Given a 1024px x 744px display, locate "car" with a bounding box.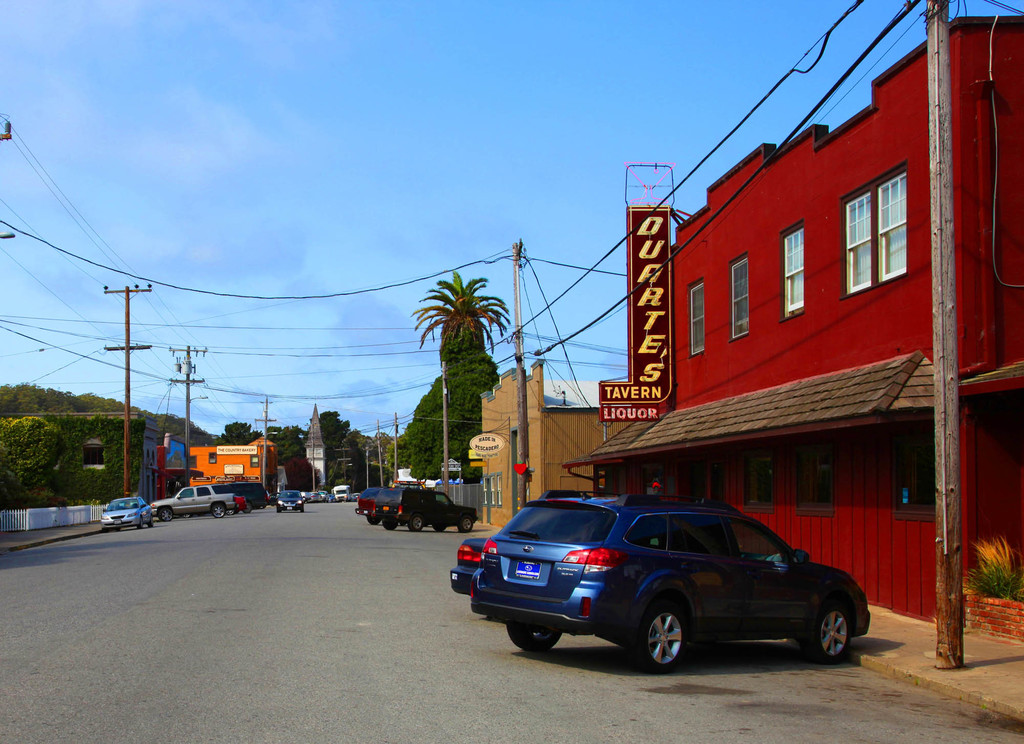
Located: [278,487,304,512].
